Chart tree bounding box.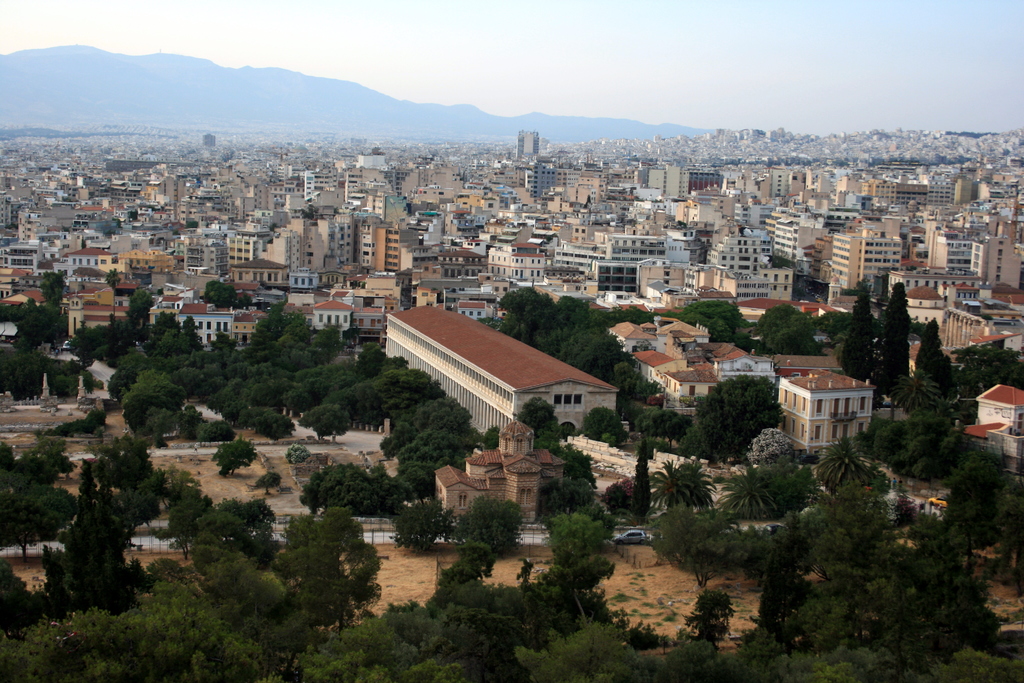
Charted: left=197, top=419, right=232, bottom=444.
